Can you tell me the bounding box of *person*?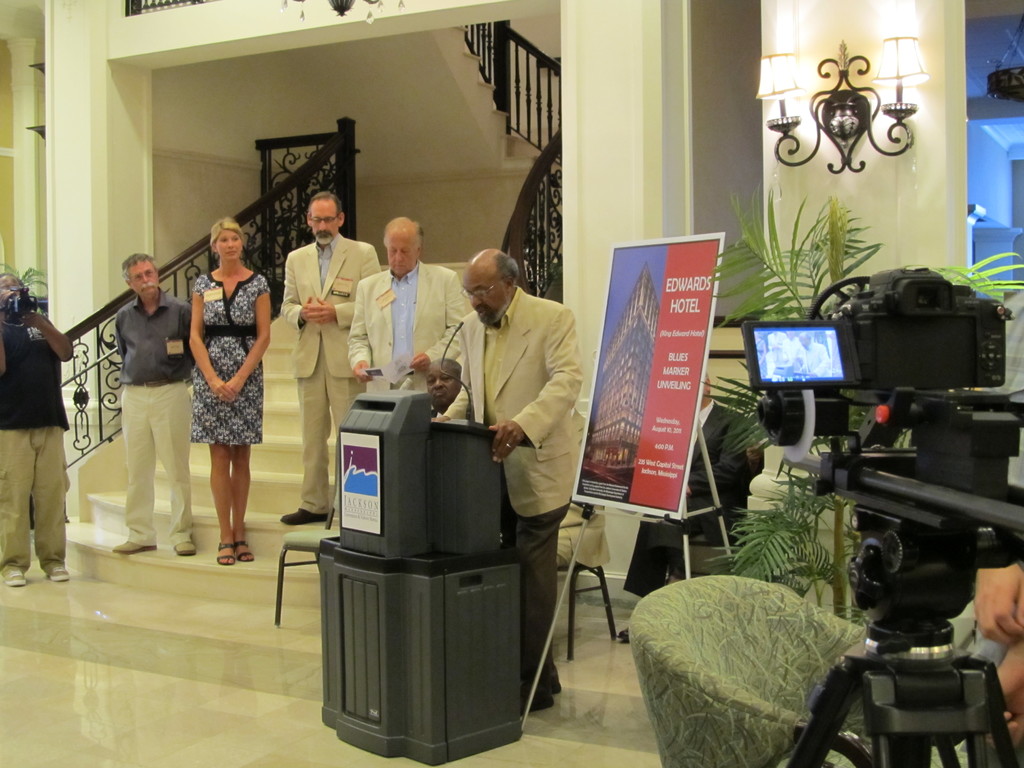
box=[188, 212, 271, 572].
